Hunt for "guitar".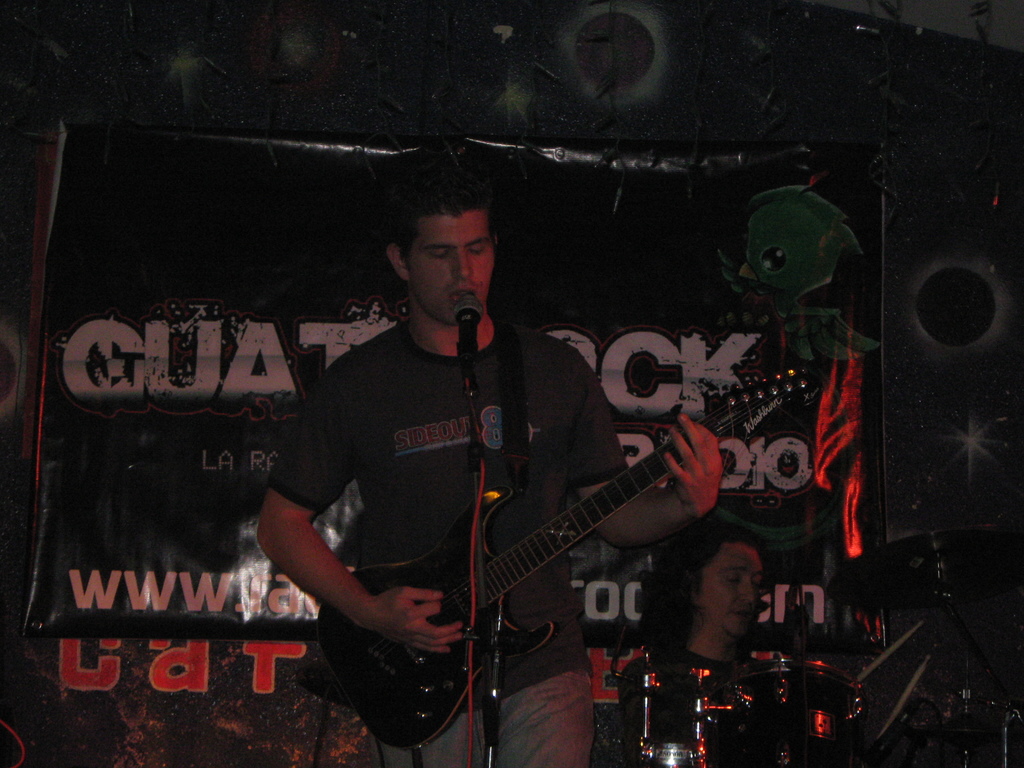
Hunted down at BBox(318, 364, 829, 754).
